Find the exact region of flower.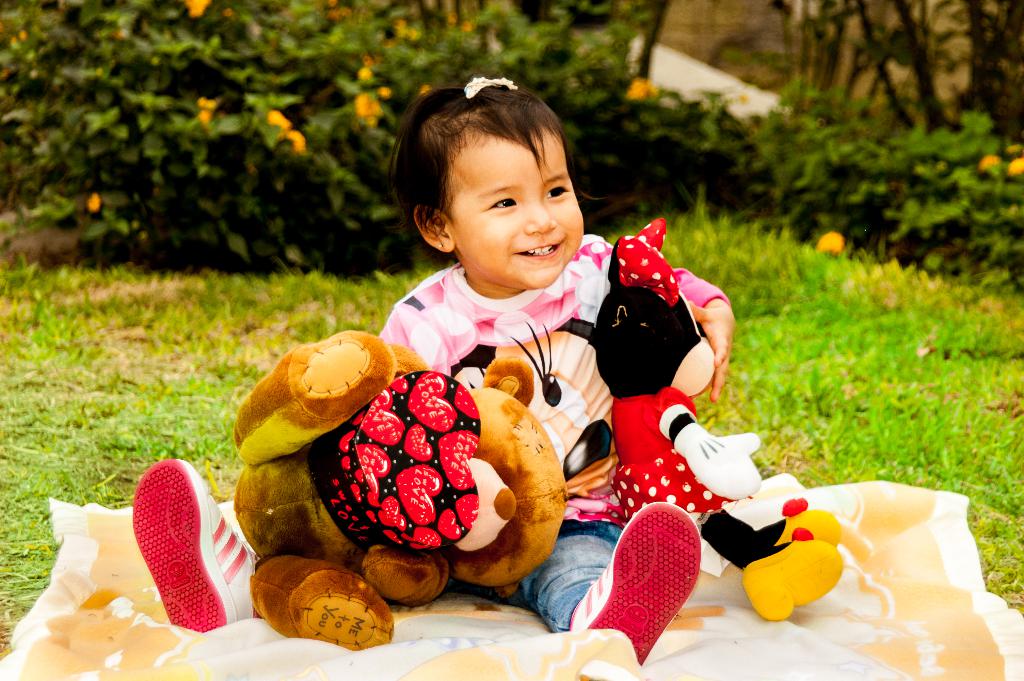
Exact region: 977, 152, 1005, 174.
